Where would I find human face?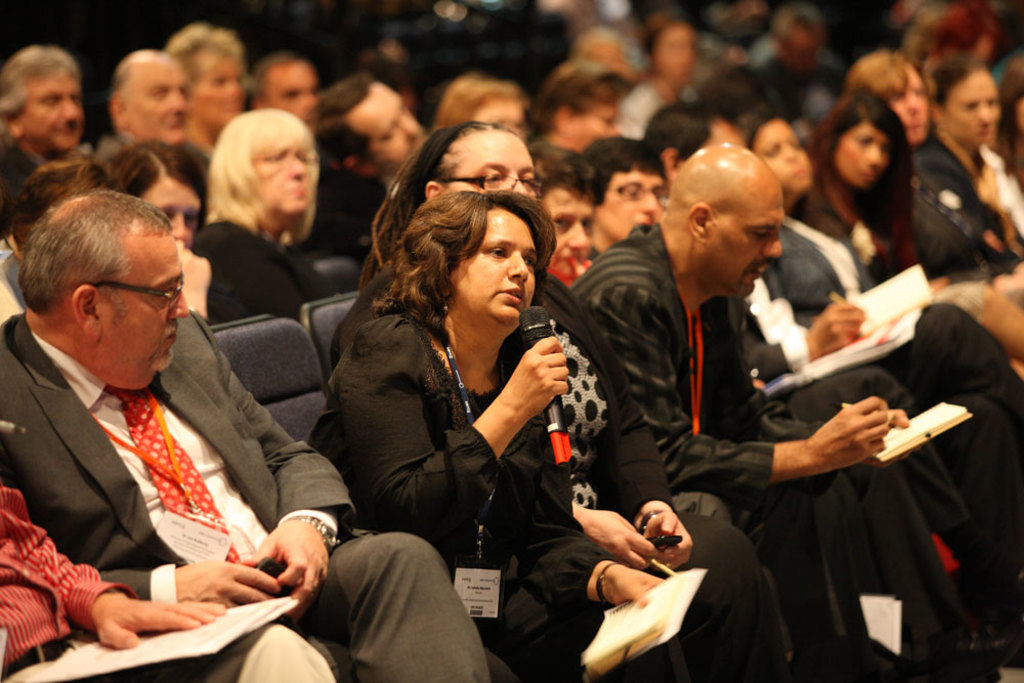
At 551,186,590,275.
